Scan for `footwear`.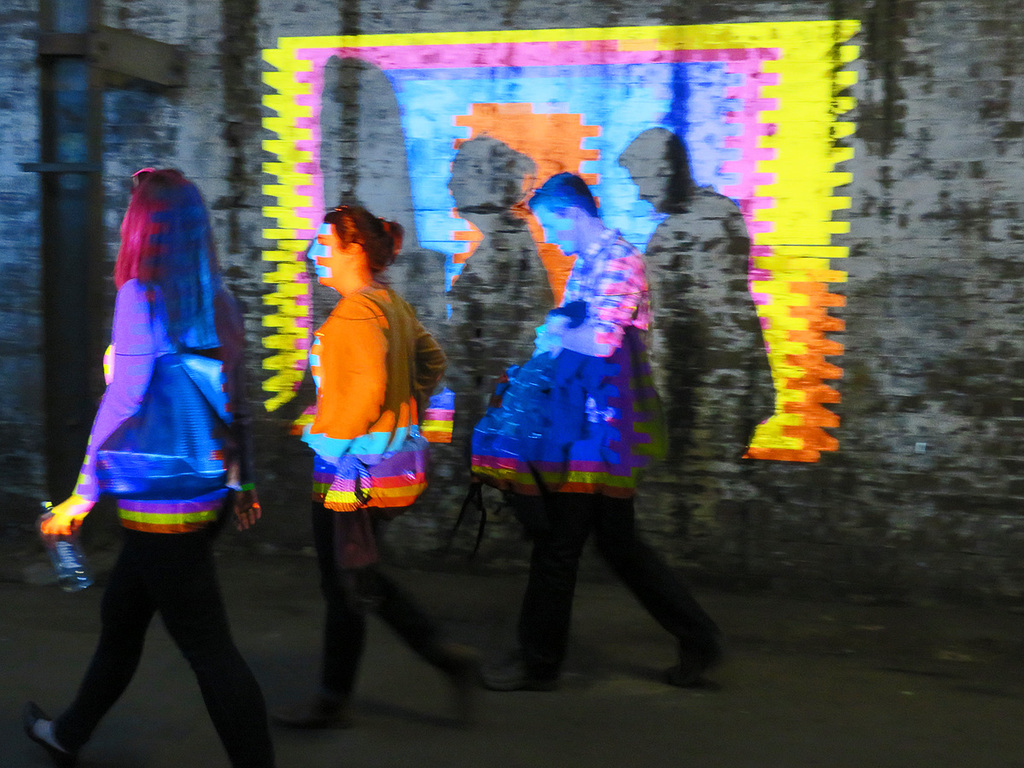
Scan result: region(448, 648, 488, 717).
